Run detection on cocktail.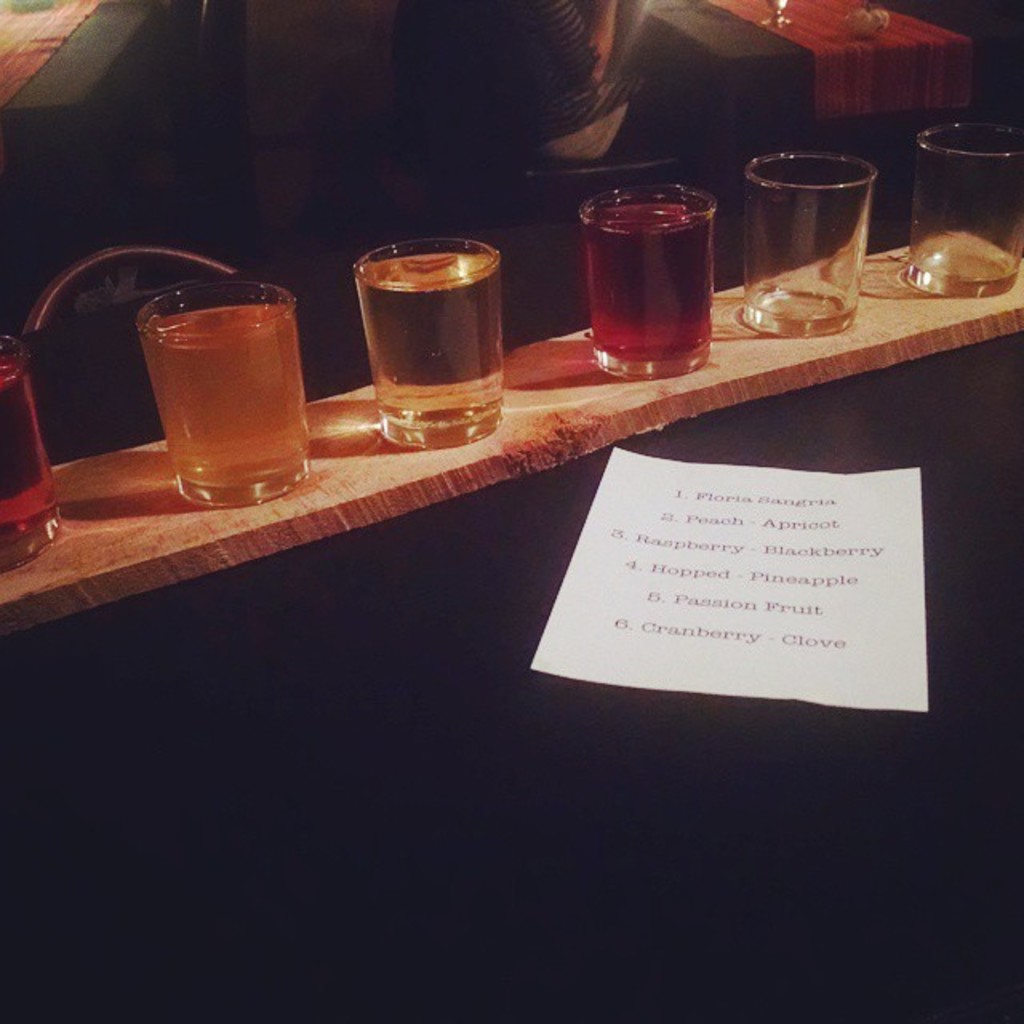
Result: BBox(139, 286, 306, 504).
